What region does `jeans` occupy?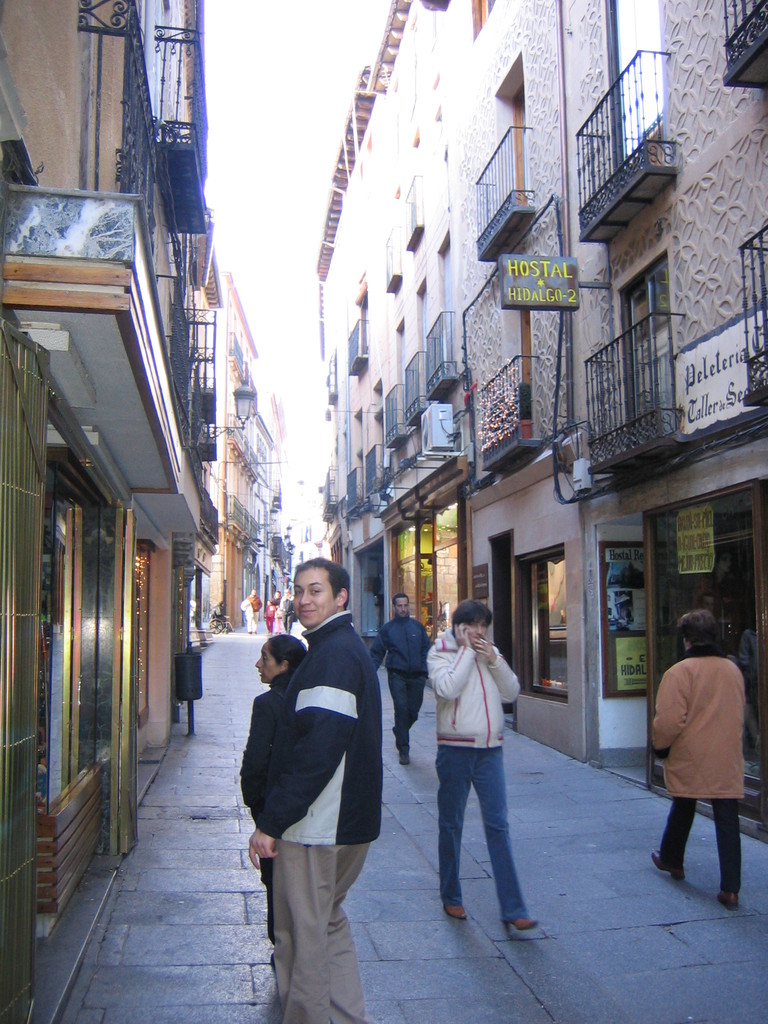
detection(436, 748, 545, 931).
